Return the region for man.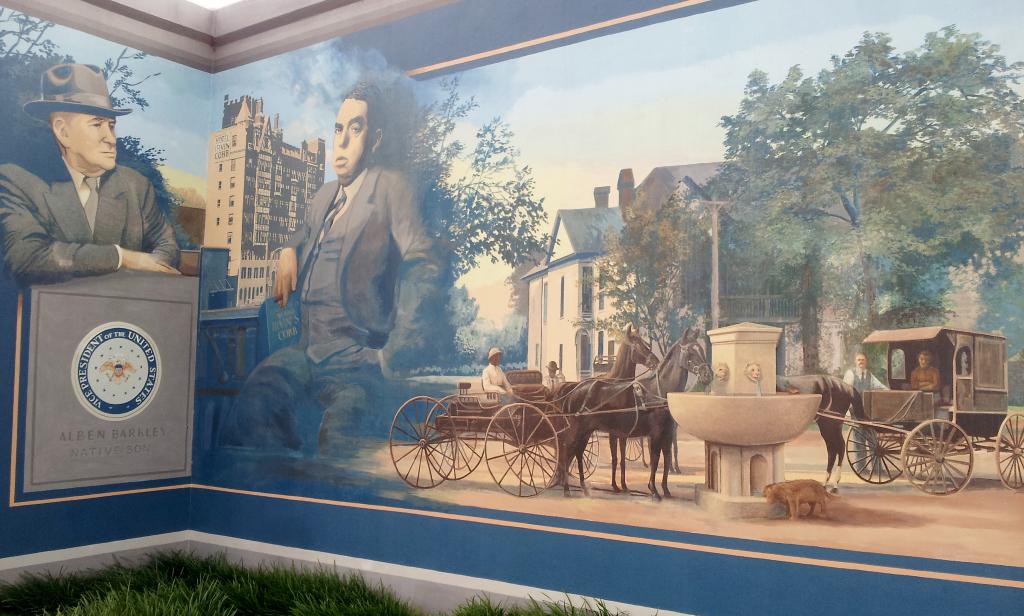
[x1=844, y1=351, x2=892, y2=476].
